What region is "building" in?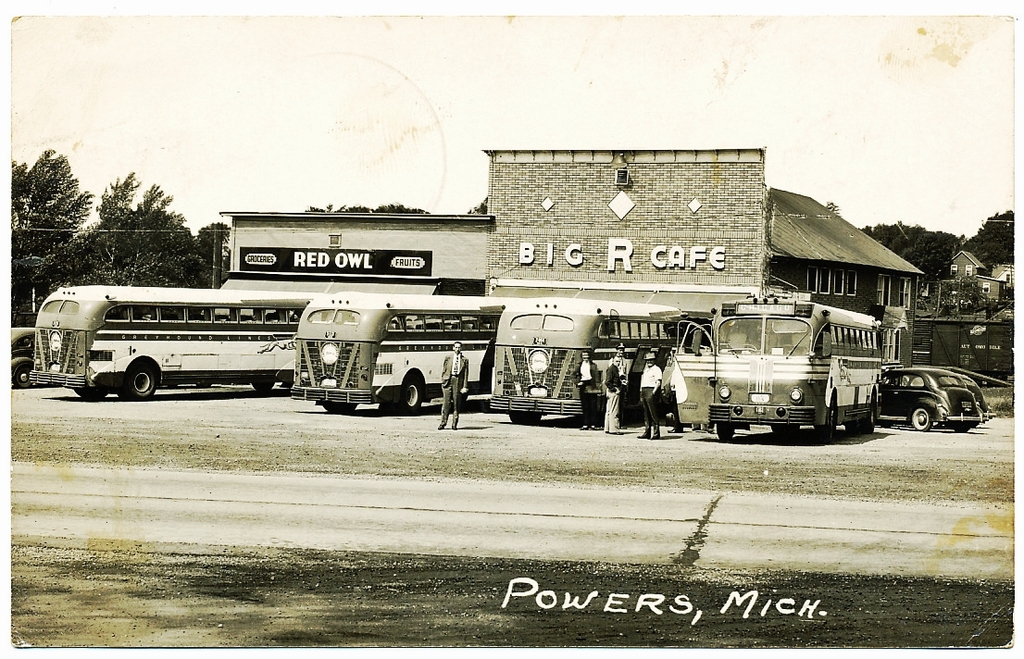
detection(217, 142, 927, 367).
